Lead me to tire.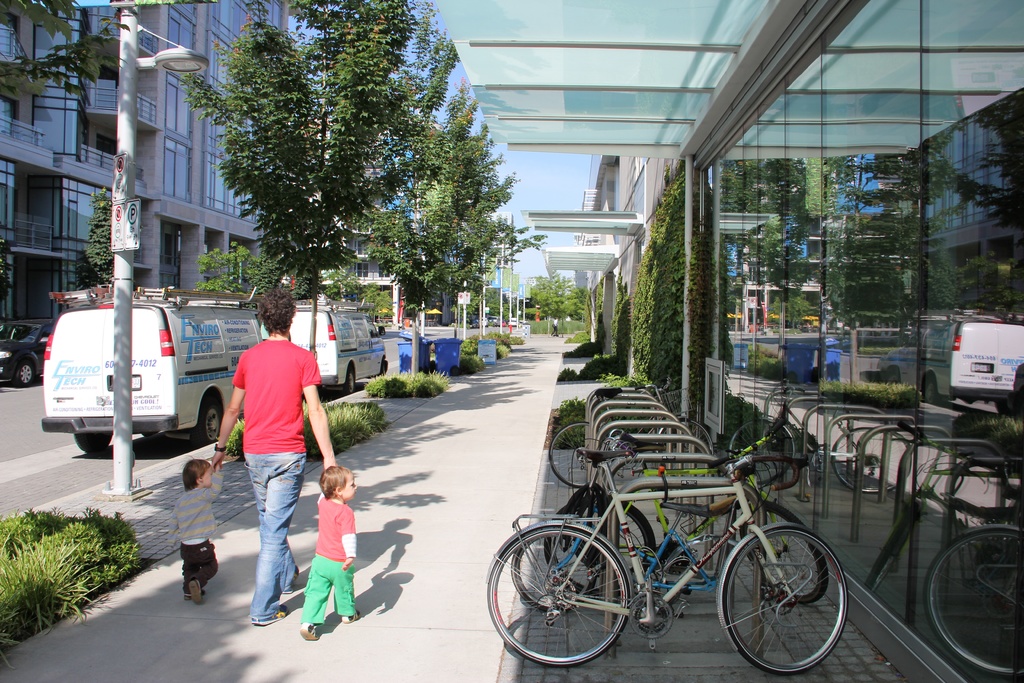
Lead to {"left": 194, "top": 395, "right": 220, "bottom": 448}.
